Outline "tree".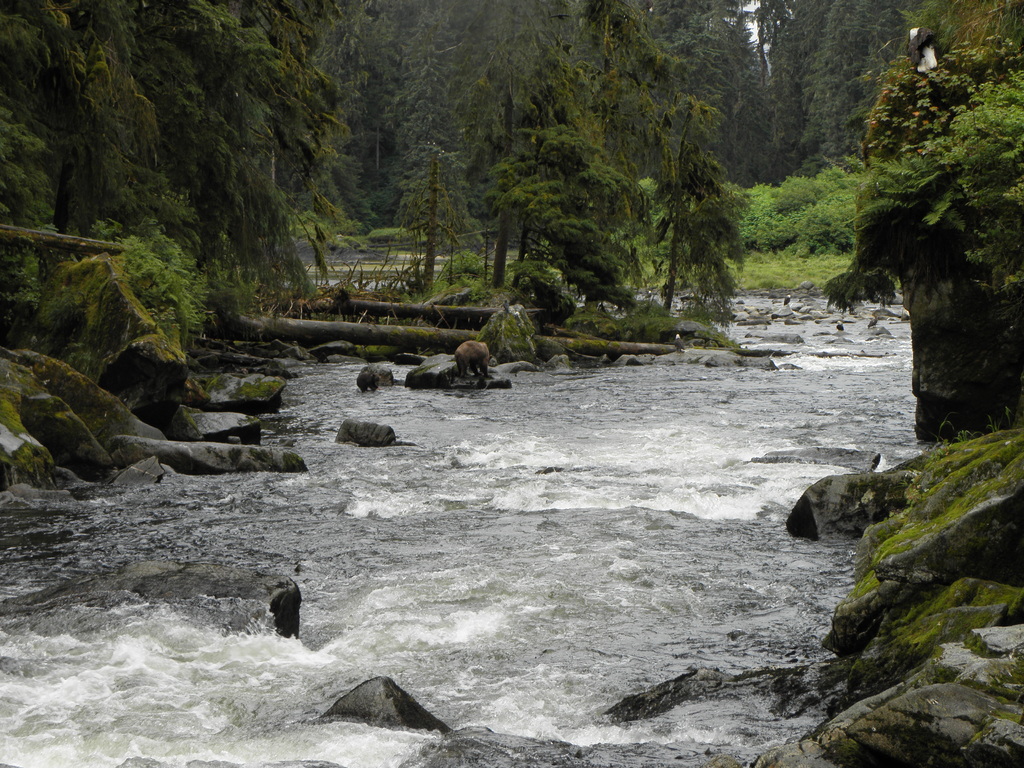
Outline: box(797, 0, 879, 158).
